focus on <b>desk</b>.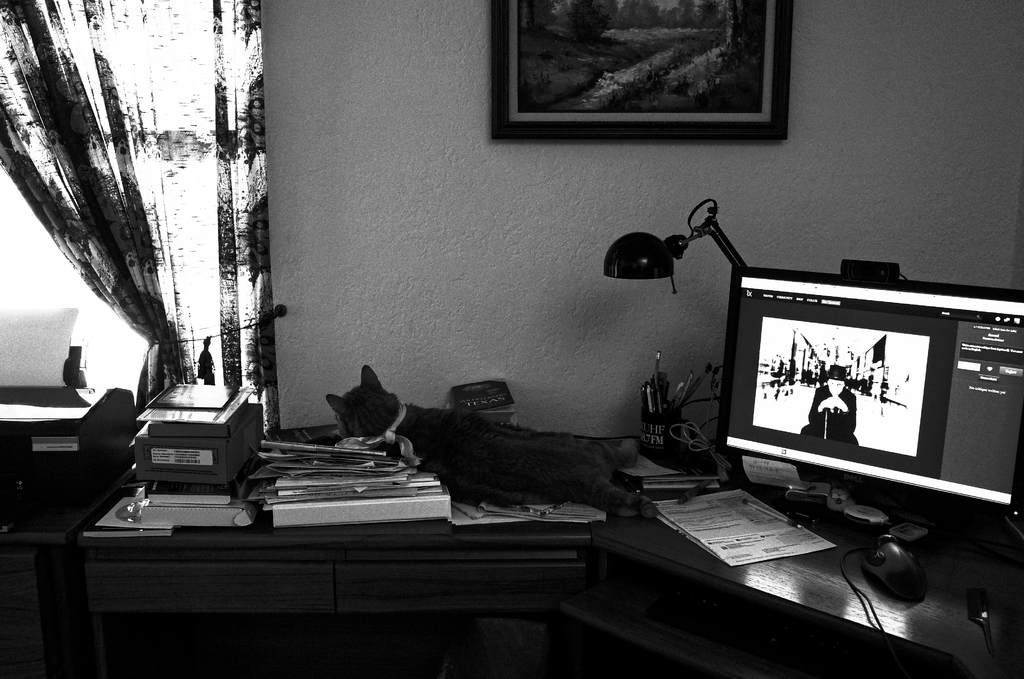
Focused at crop(77, 471, 1023, 678).
